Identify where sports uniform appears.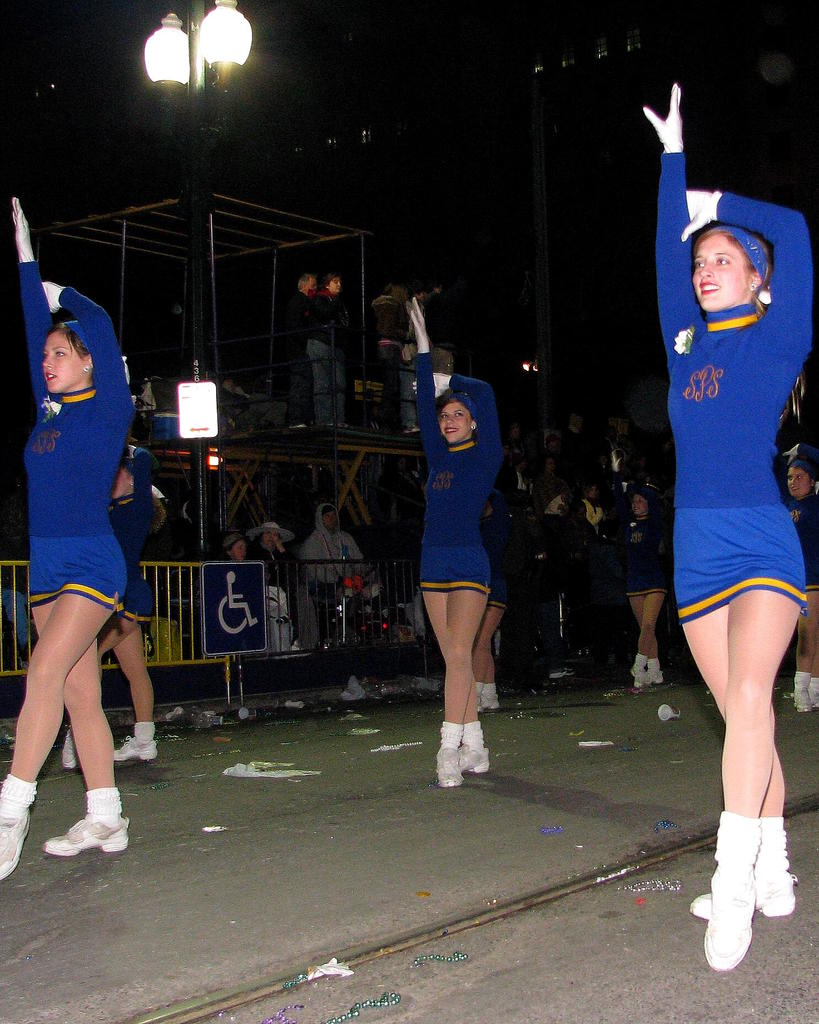
Appears at 408 297 501 787.
